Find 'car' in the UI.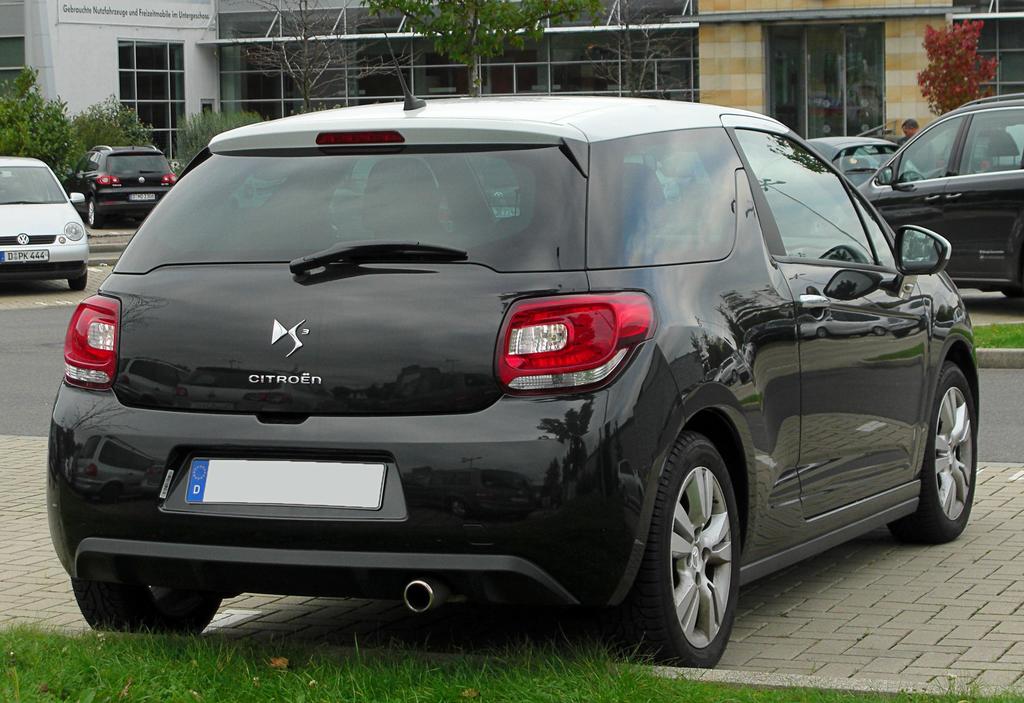
UI element at <region>0, 155, 90, 292</region>.
